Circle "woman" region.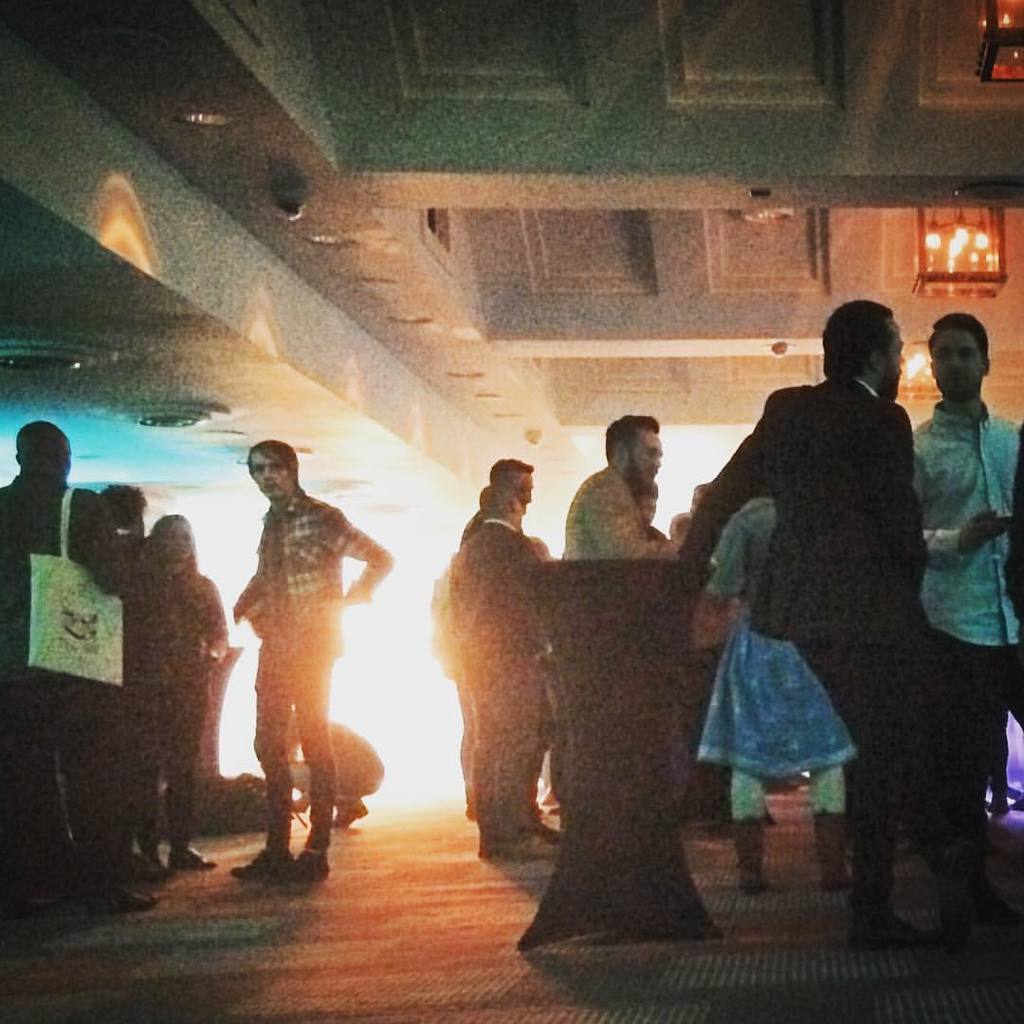
Region: box(682, 488, 852, 898).
